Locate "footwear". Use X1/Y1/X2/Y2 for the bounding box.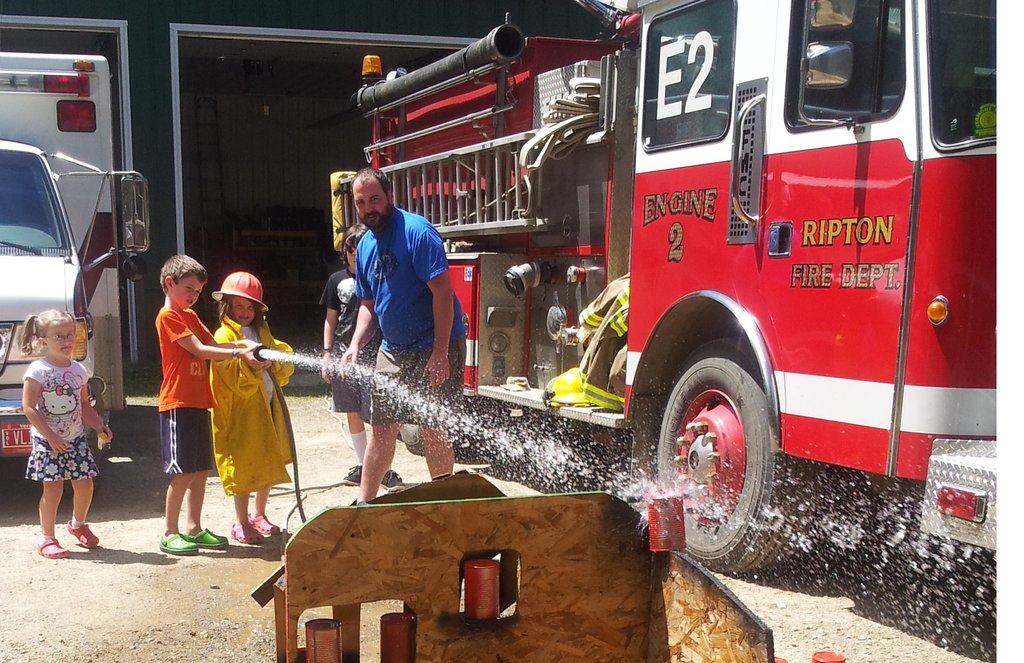
184/526/231/550.
